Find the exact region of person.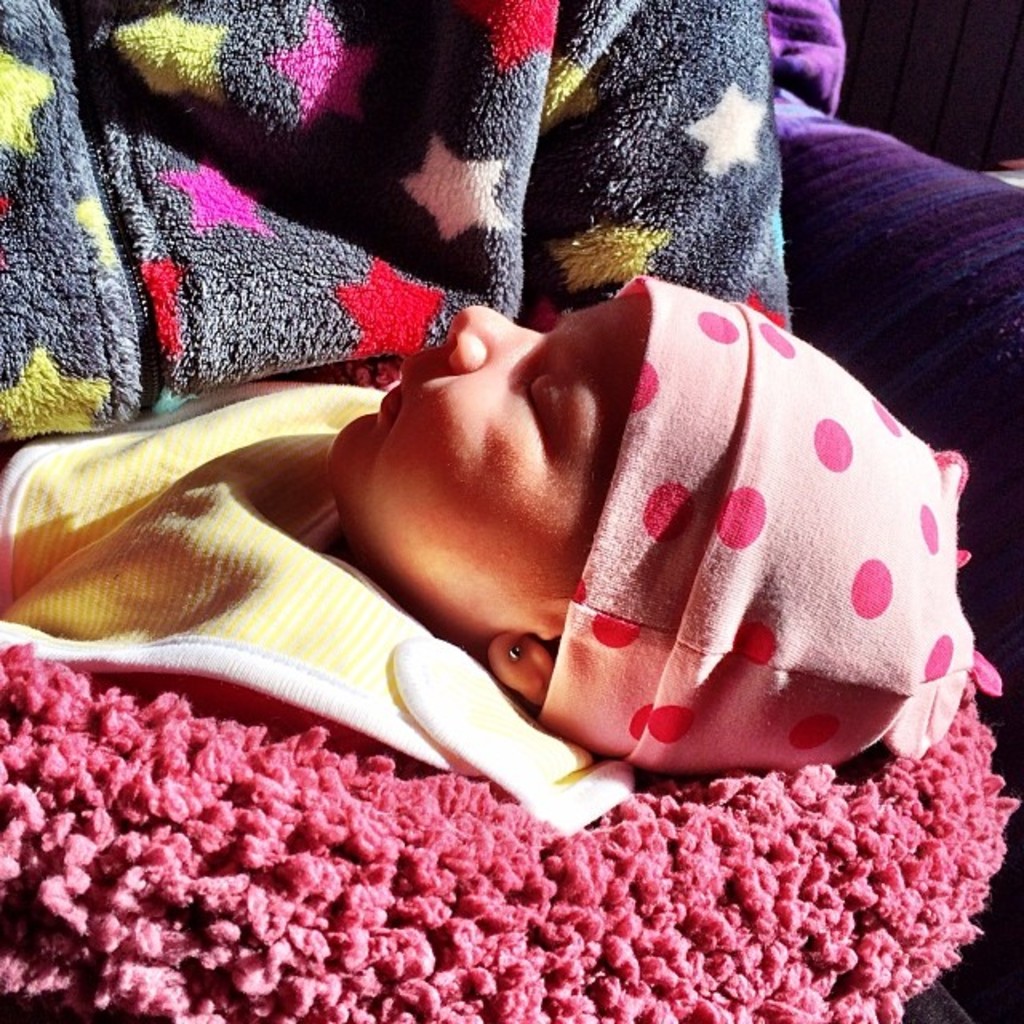
Exact region: [0, 0, 1019, 1022].
